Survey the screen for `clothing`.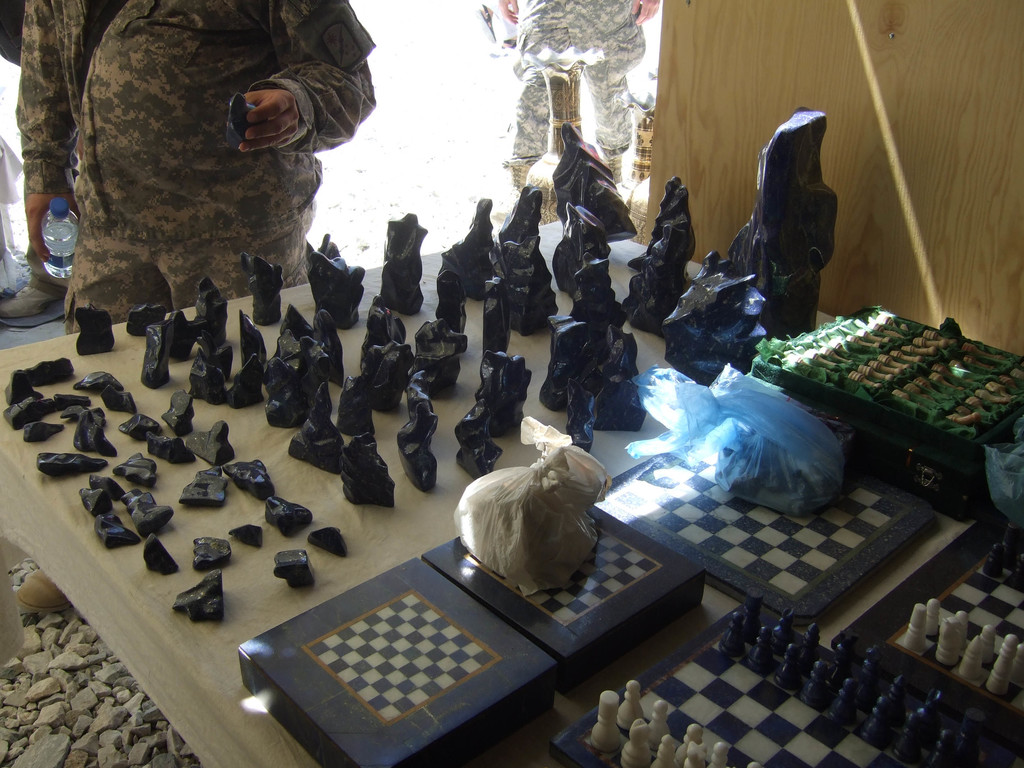
Survey found: [left=496, top=0, right=648, bottom=168].
